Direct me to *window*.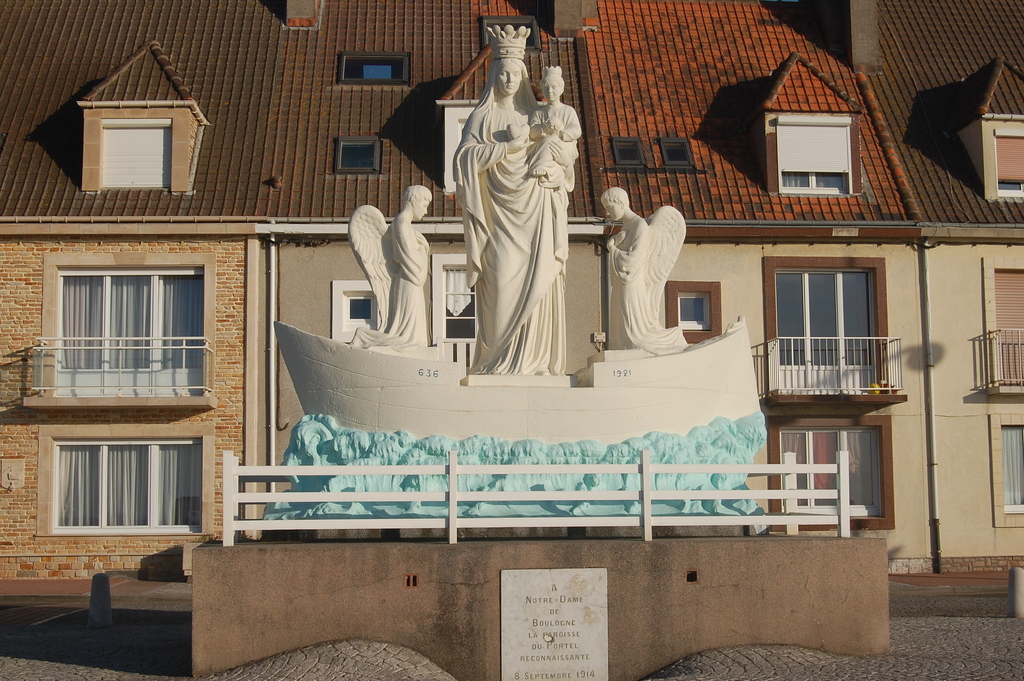
Direction: (678,293,709,330).
